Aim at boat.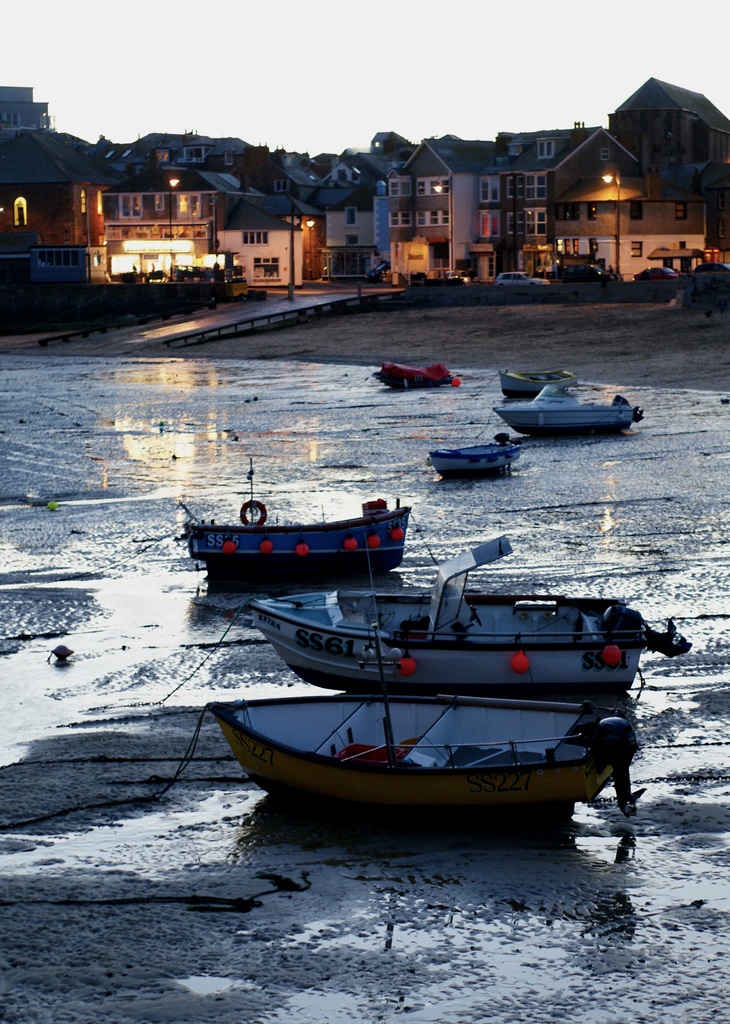
Aimed at pyautogui.locateOnScreen(196, 646, 651, 827).
